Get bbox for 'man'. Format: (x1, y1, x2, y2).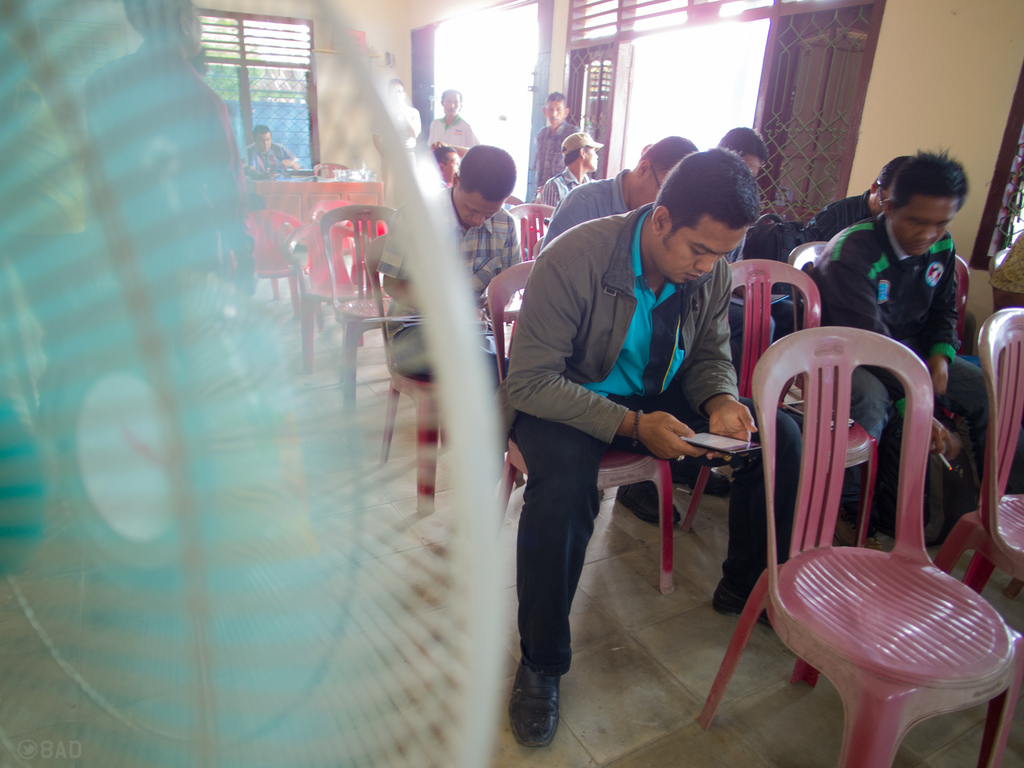
(533, 127, 740, 537).
